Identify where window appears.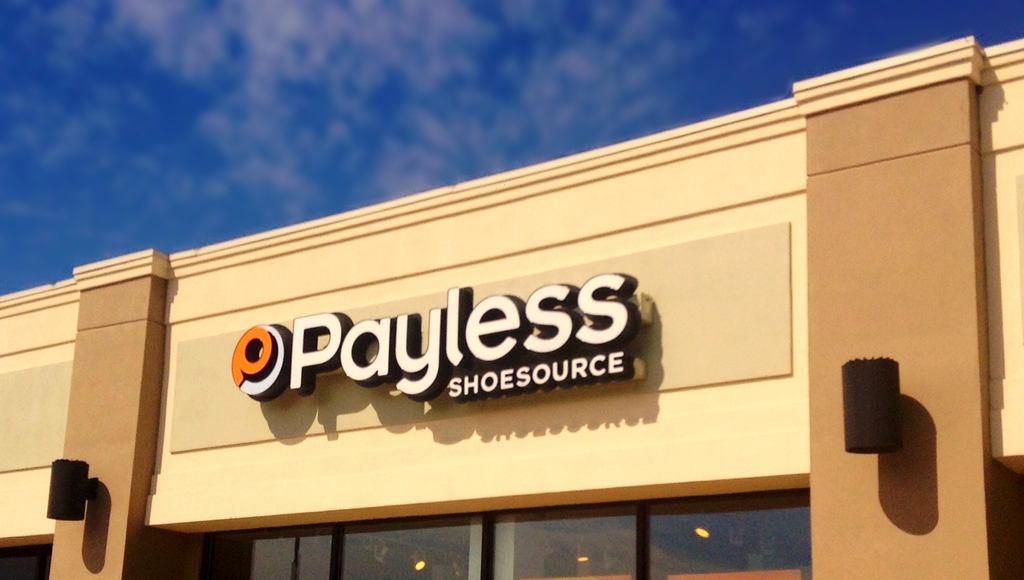
Appears at locate(333, 514, 479, 579).
